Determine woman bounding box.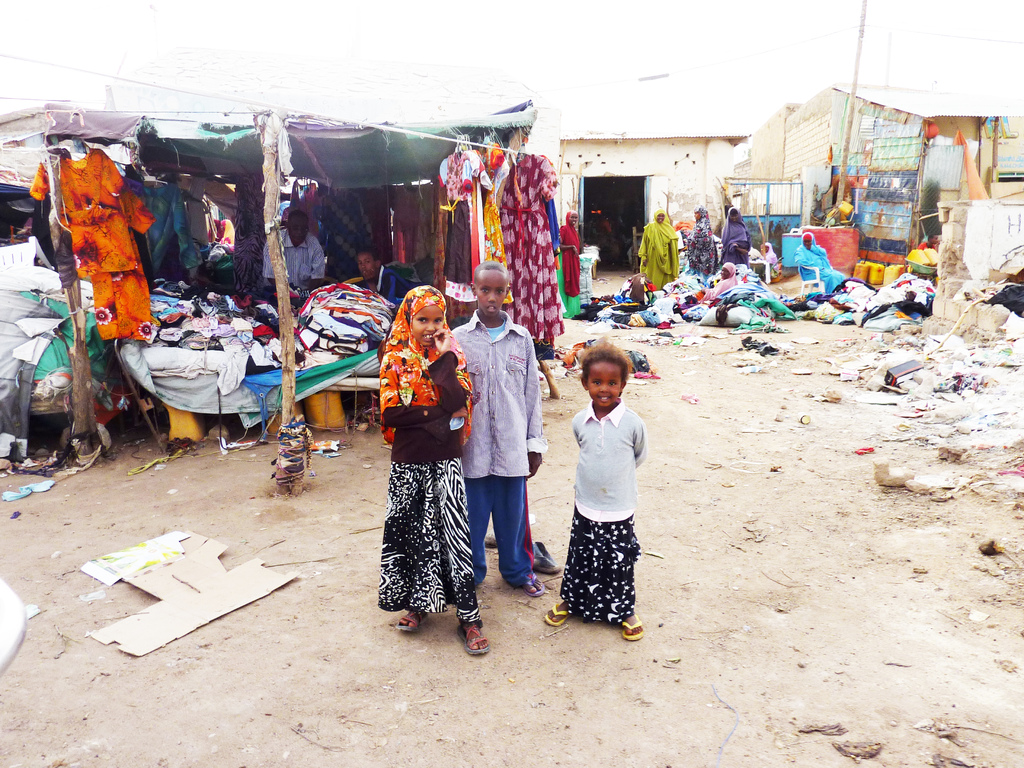
Determined: [636, 208, 680, 294].
